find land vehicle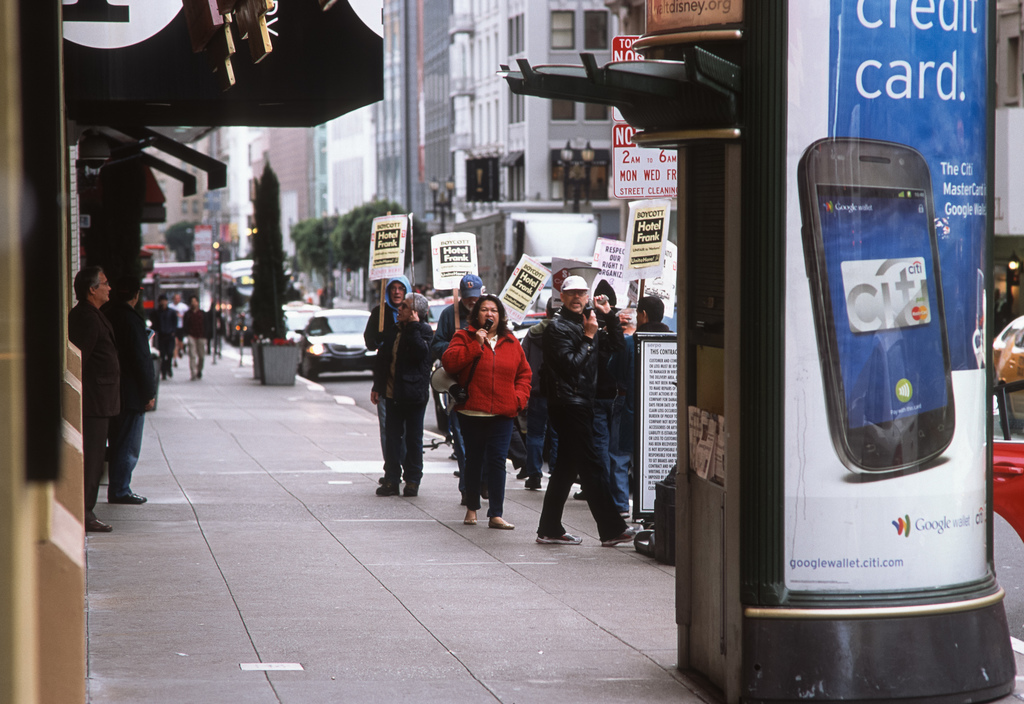
x1=451 y1=209 x2=598 y2=311
